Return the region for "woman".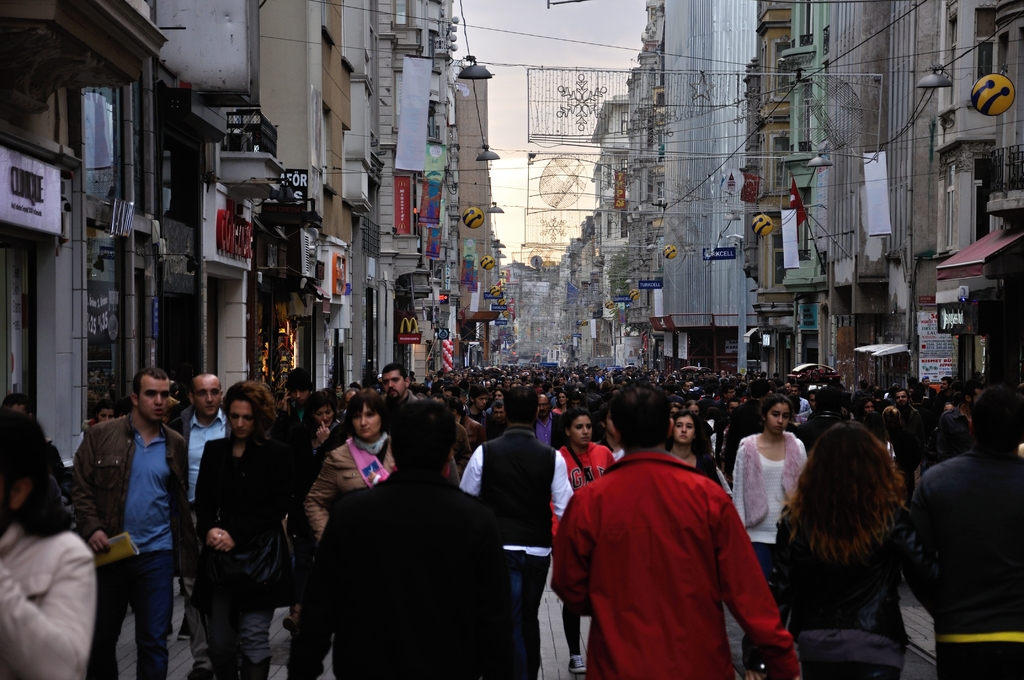
bbox=[307, 378, 412, 541].
